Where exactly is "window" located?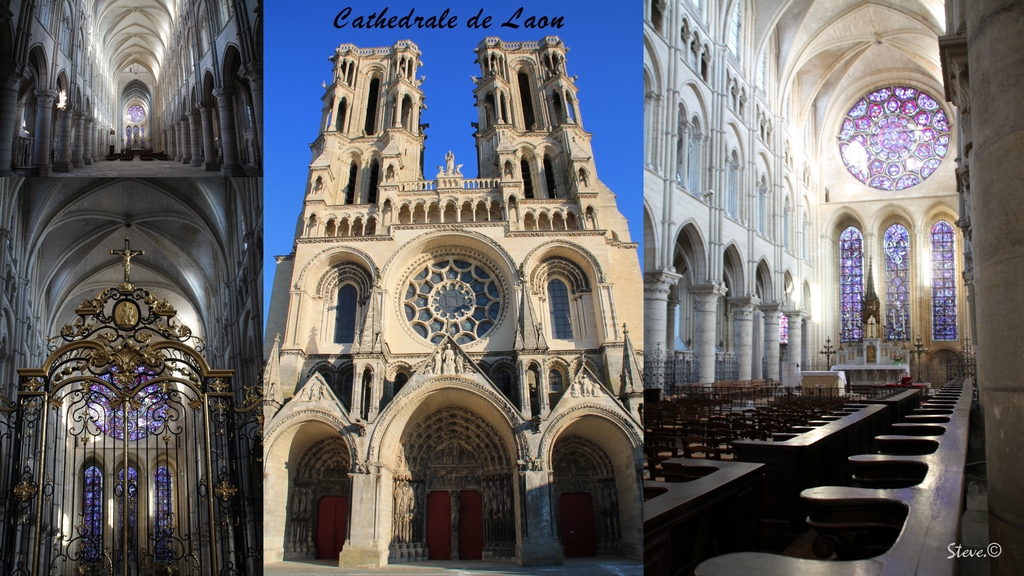
Its bounding box is BBox(871, 201, 910, 346).
